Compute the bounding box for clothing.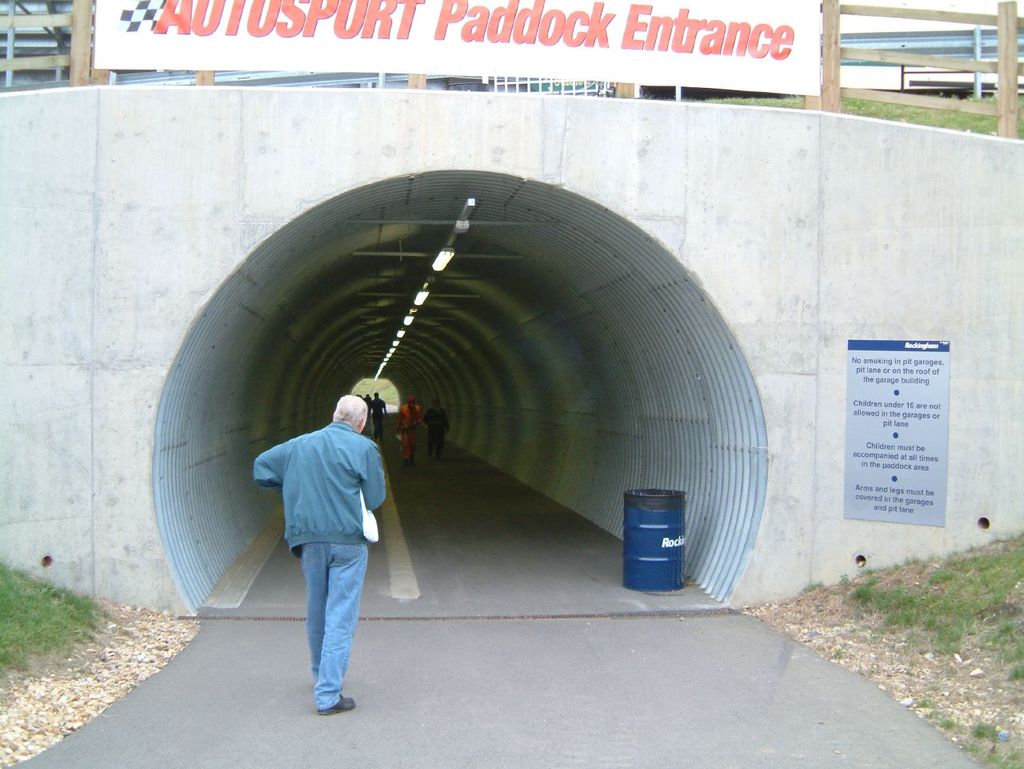
{"left": 369, "top": 397, "right": 386, "bottom": 439}.
